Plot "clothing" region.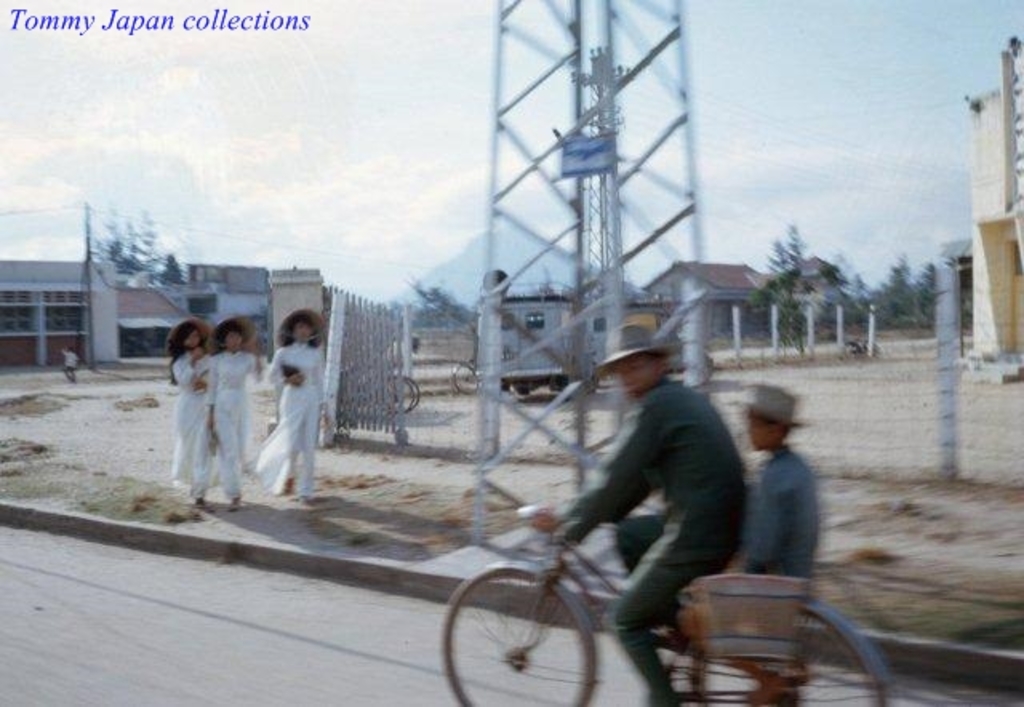
Plotted at [left=739, top=430, right=822, bottom=595].
